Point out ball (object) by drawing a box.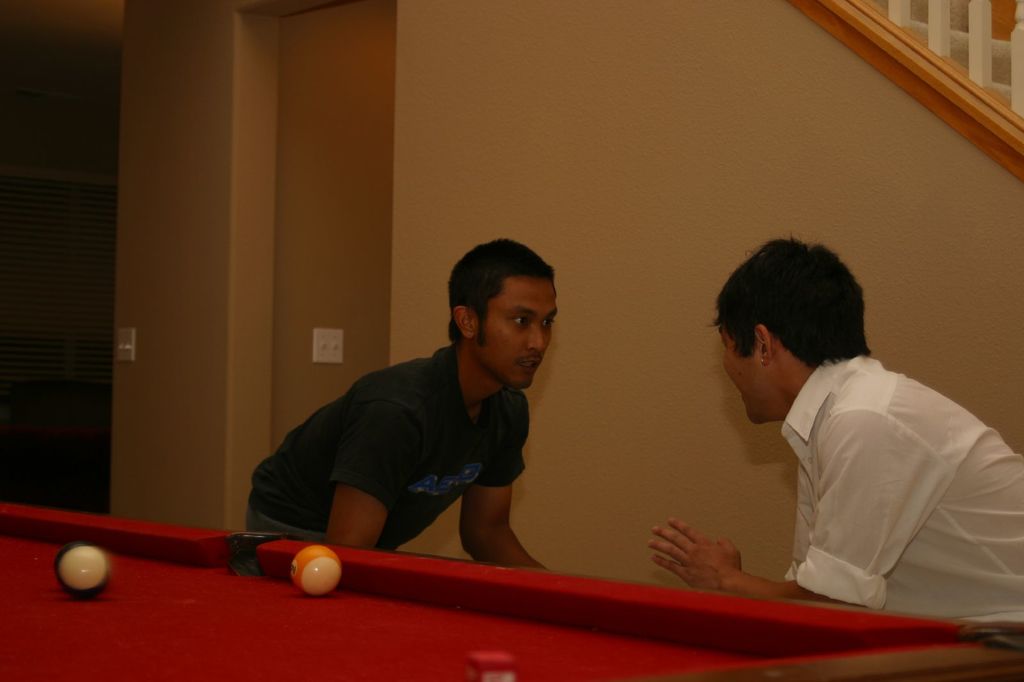
53:543:111:601.
